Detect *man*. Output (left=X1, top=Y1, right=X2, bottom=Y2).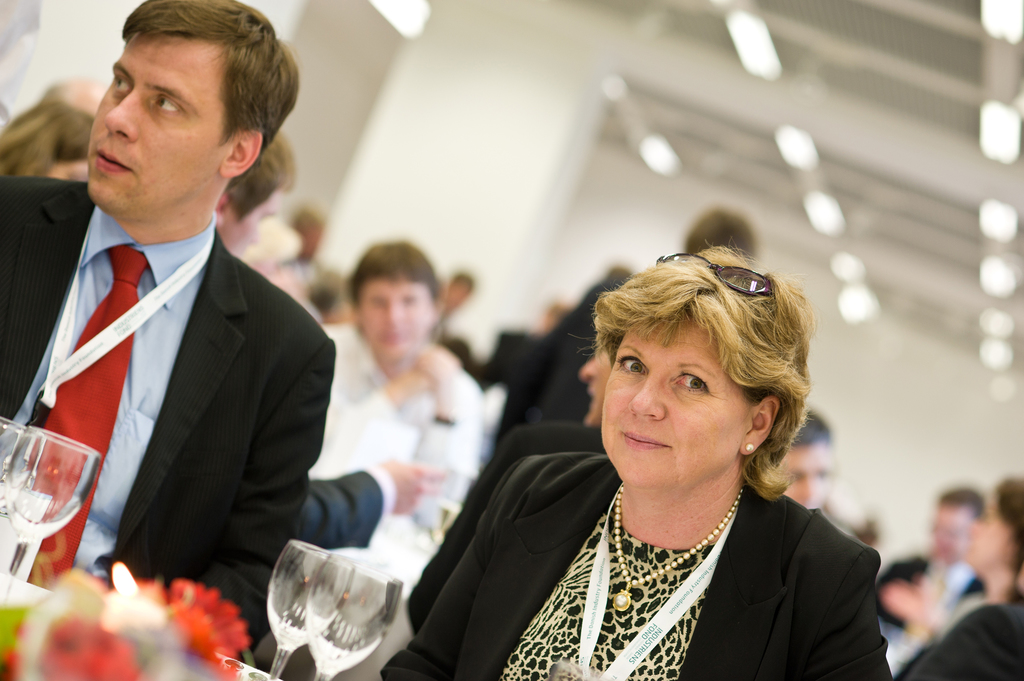
(left=321, top=236, right=485, bottom=554).
